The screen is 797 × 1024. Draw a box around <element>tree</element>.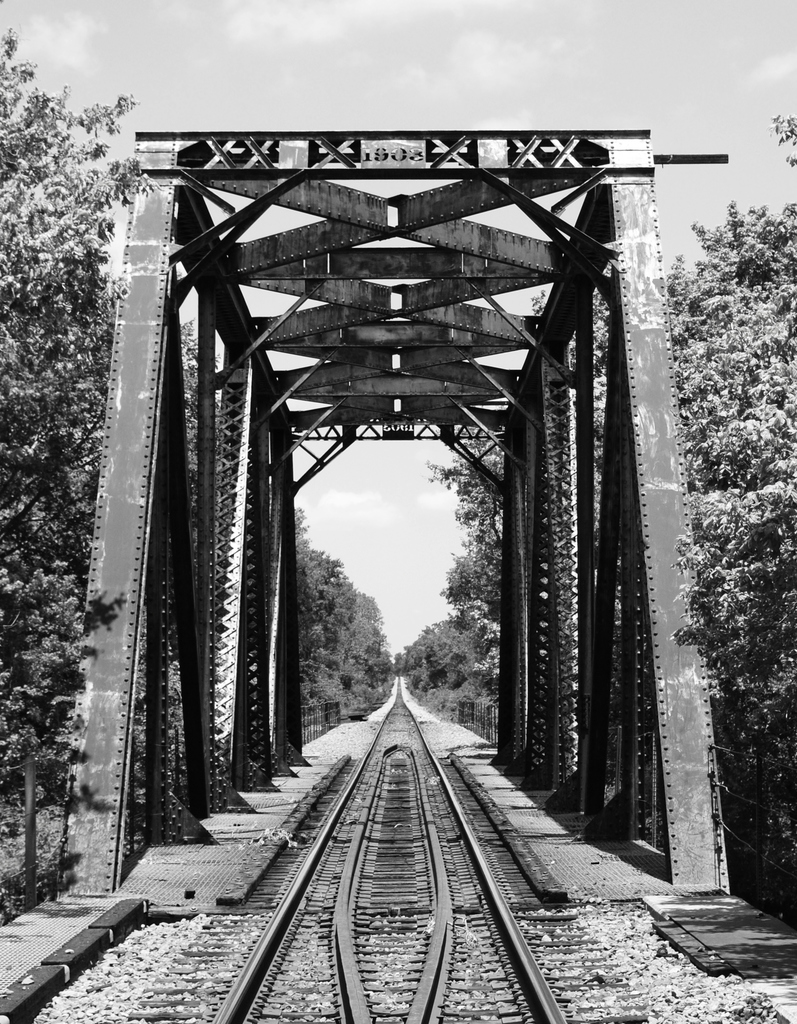
region(639, 195, 796, 909).
